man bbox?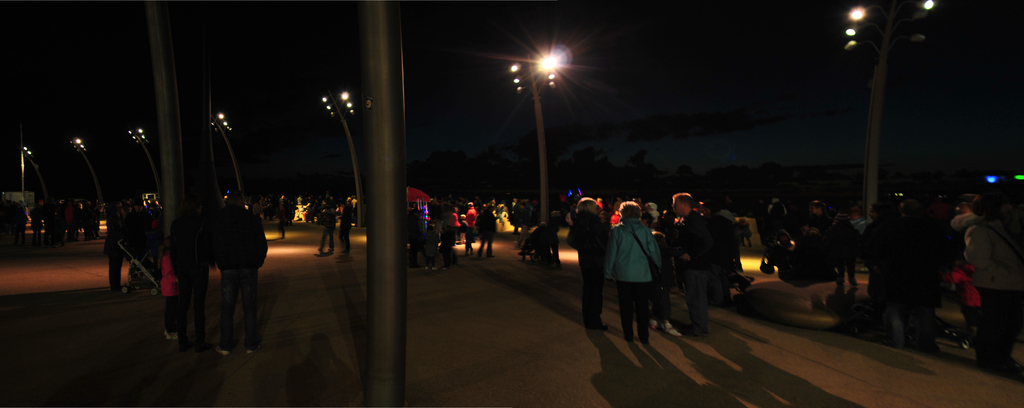
region(527, 222, 559, 266)
